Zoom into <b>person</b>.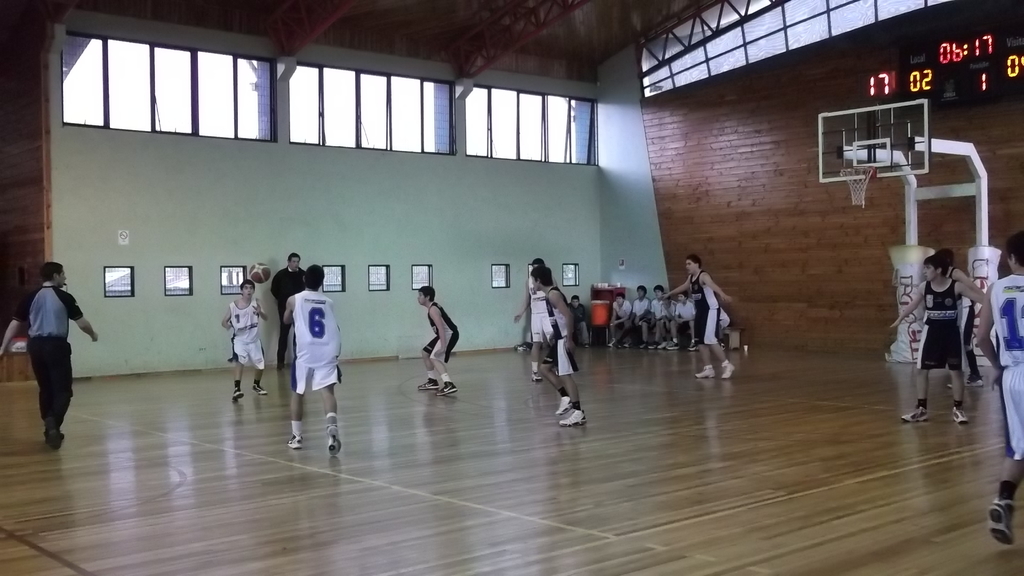
Zoom target: BBox(219, 275, 276, 392).
